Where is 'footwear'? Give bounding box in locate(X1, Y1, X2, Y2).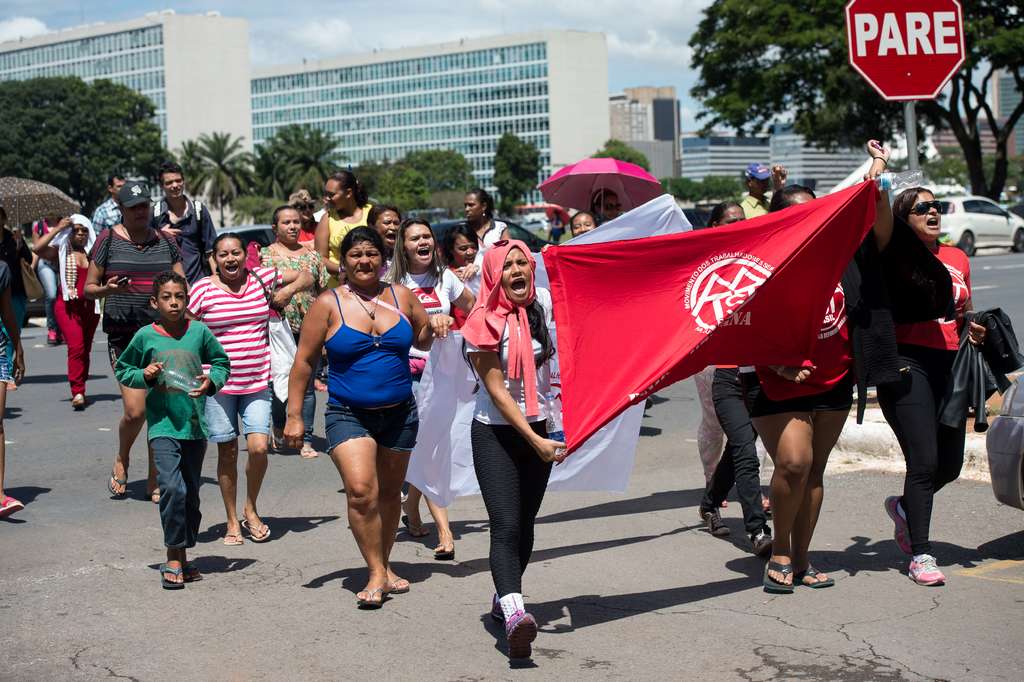
locate(1, 494, 22, 524).
